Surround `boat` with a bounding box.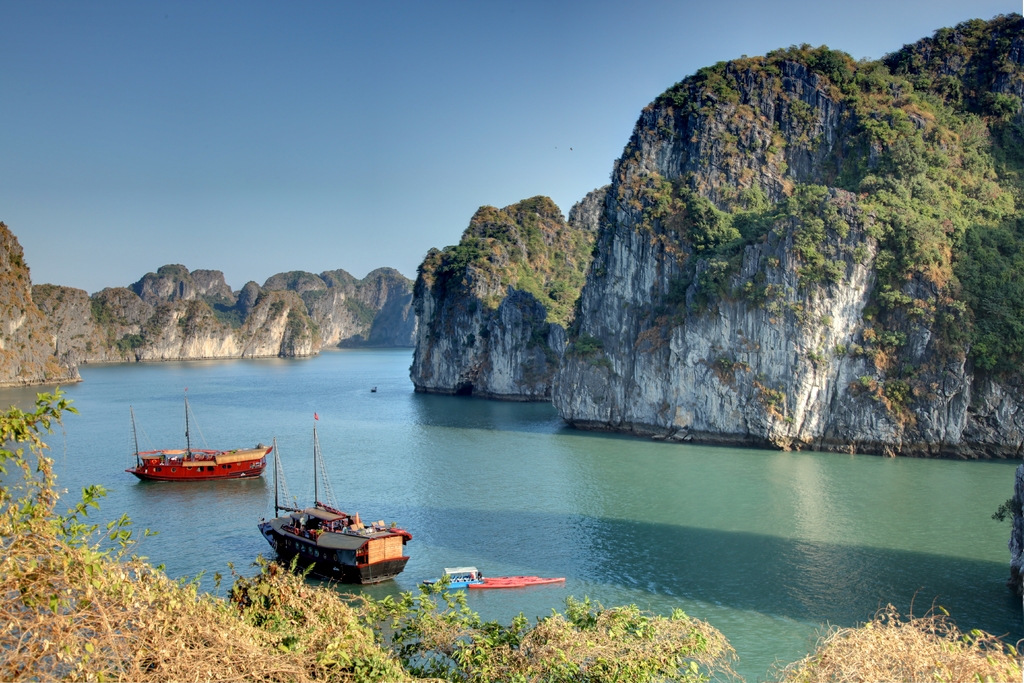
left=417, top=563, right=497, bottom=591.
